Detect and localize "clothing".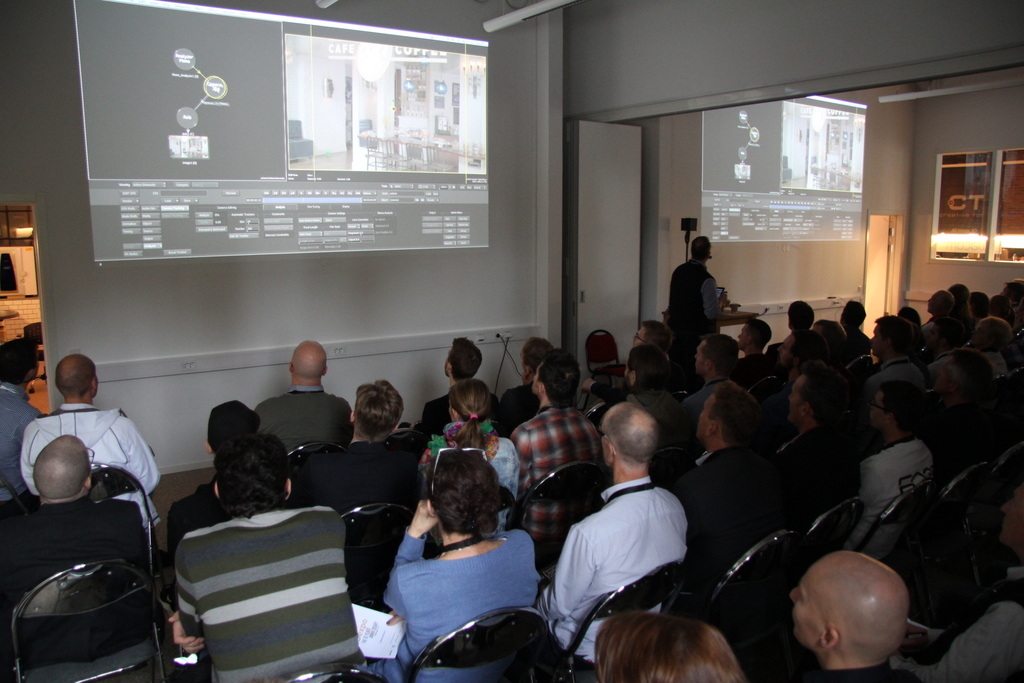
Localized at x1=249, y1=388, x2=362, y2=461.
